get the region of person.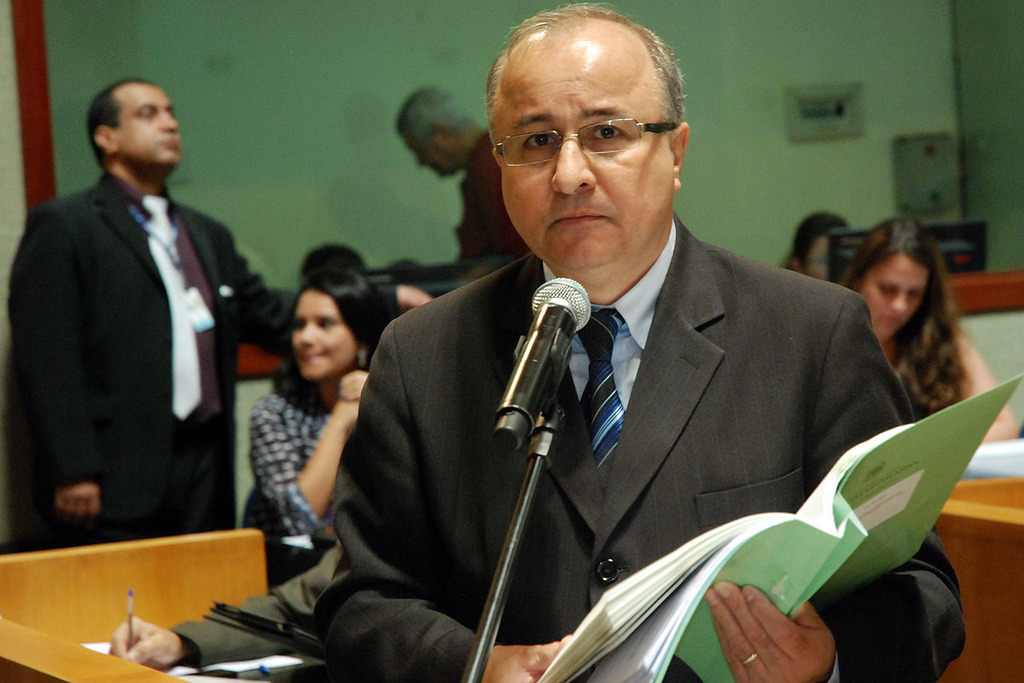
Rect(826, 198, 1021, 443).
